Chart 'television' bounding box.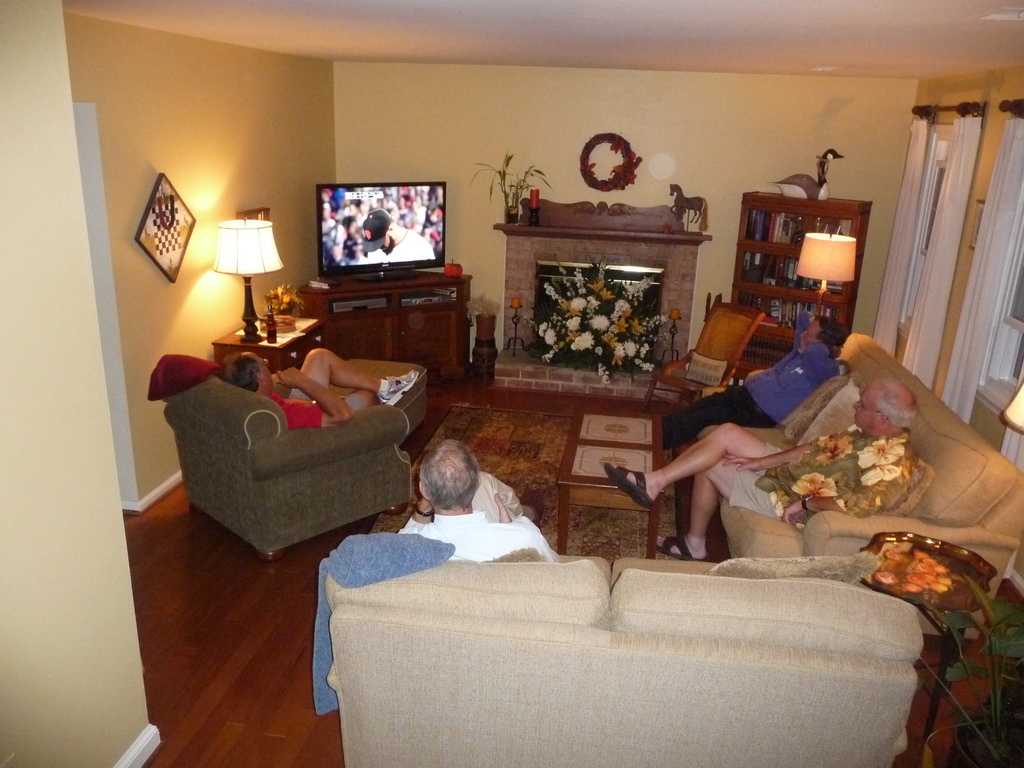
Charted: pyautogui.locateOnScreen(317, 180, 447, 282).
